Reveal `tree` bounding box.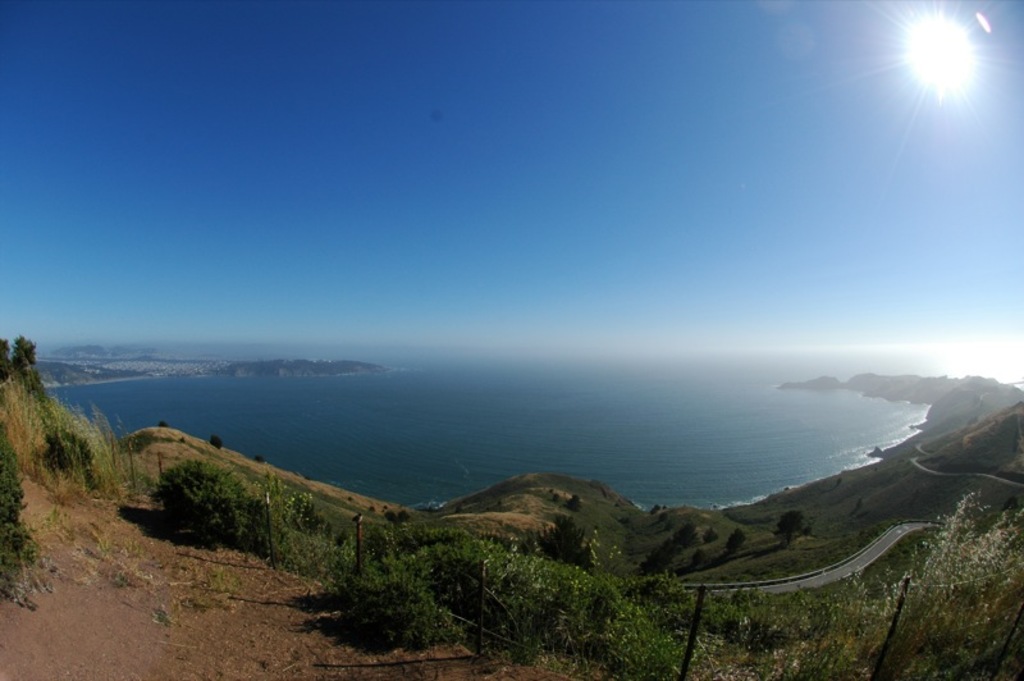
Revealed: 774,506,810,547.
